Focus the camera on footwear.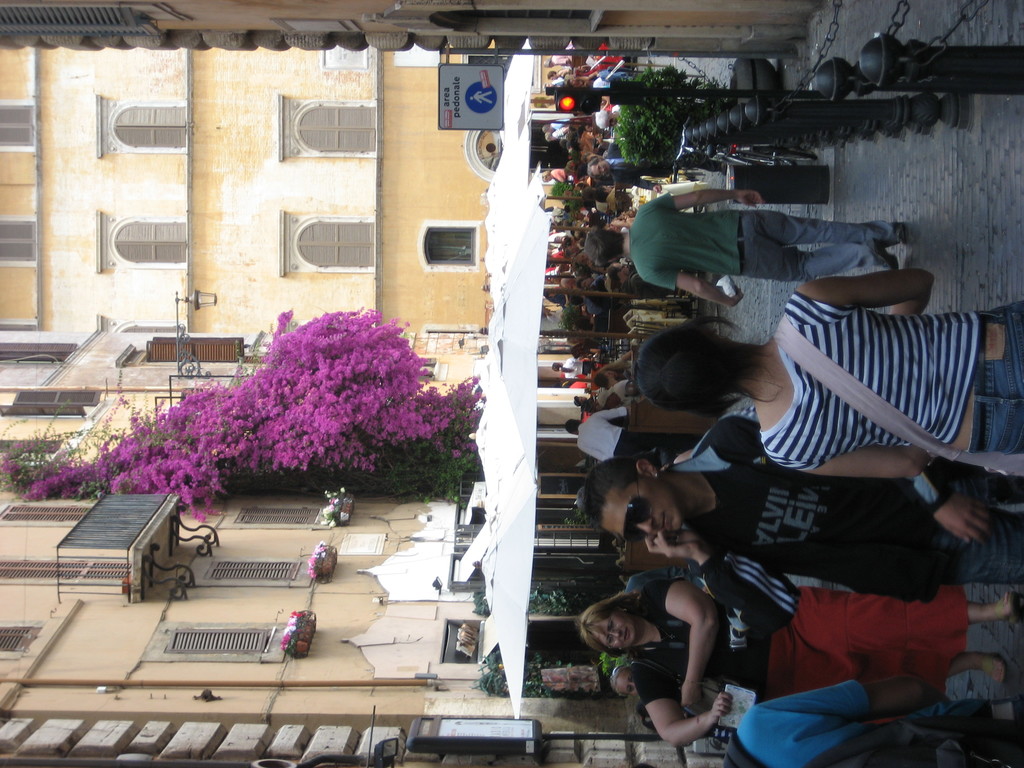
Focus region: bbox(891, 223, 908, 245).
